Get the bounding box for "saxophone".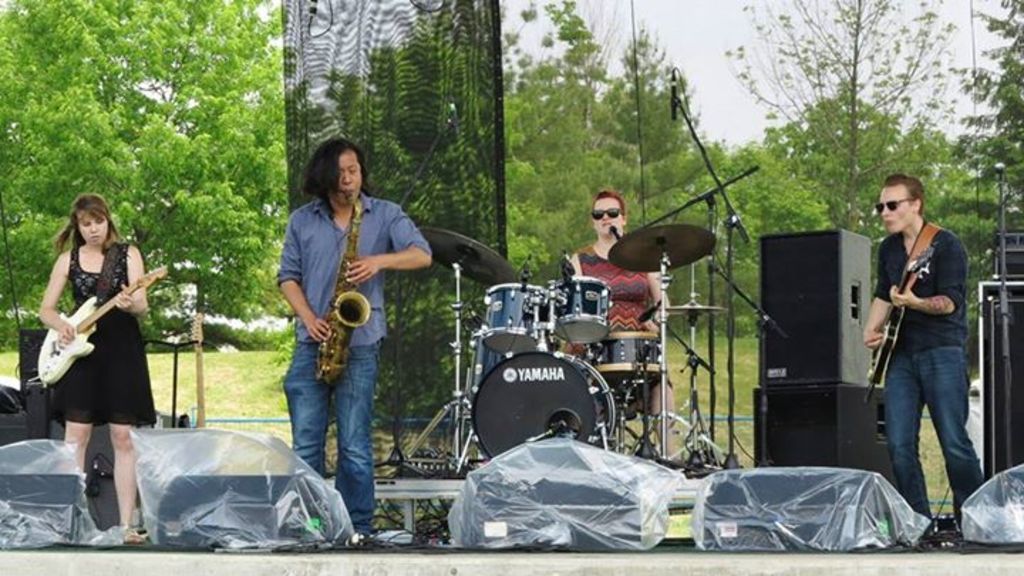
pyautogui.locateOnScreen(307, 192, 374, 395).
